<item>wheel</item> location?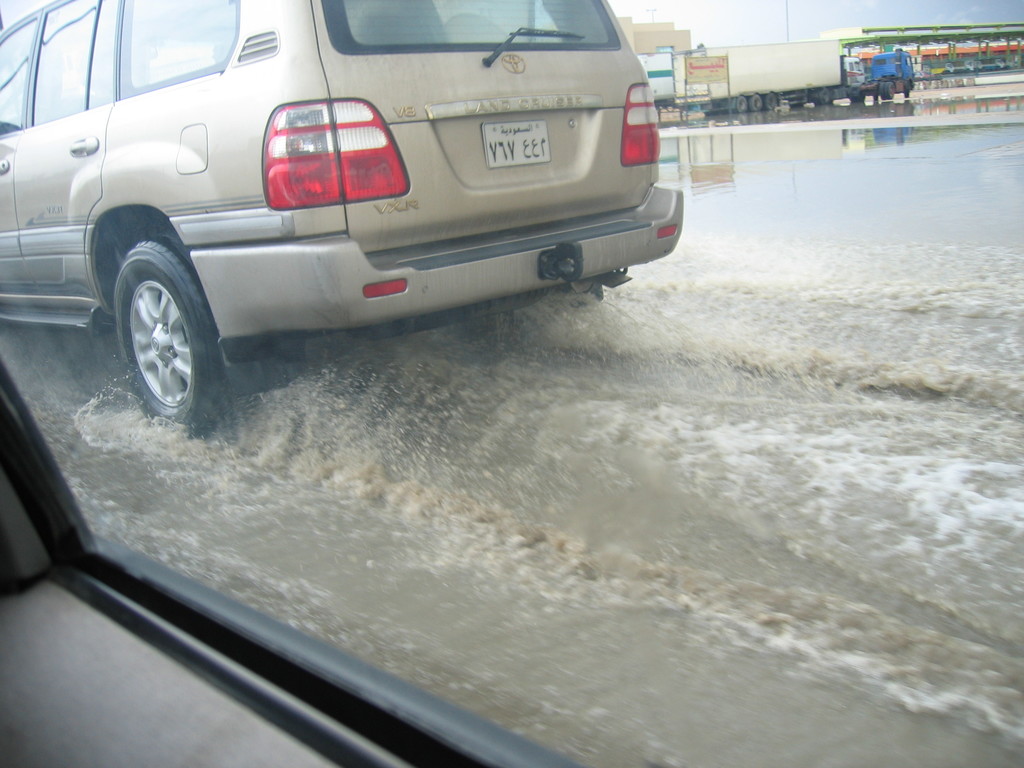
<box>768,91,780,109</box>
